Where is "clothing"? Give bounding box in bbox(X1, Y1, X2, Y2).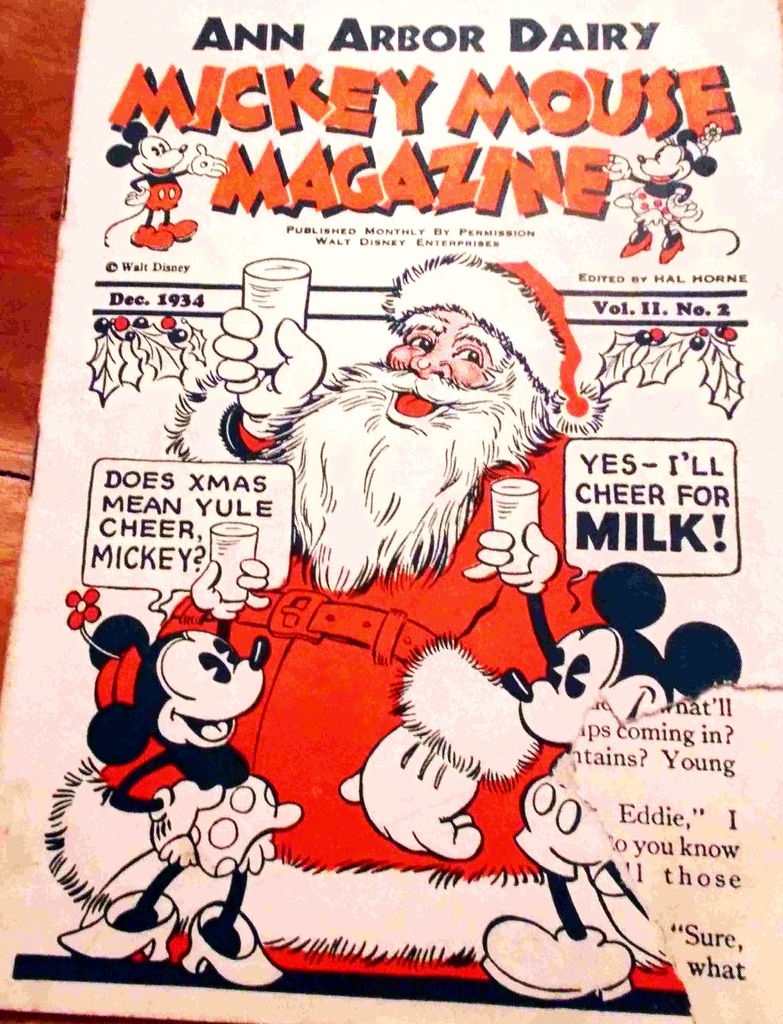
bbox(90, 715, 244, 819).
